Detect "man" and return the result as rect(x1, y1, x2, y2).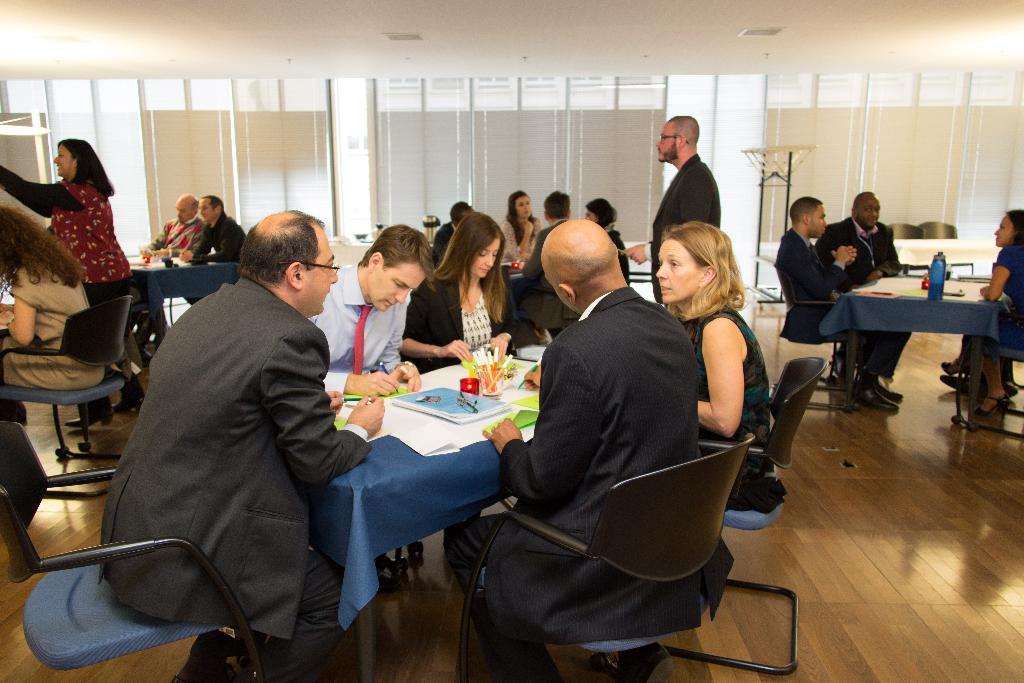
rect(464, 213, 747, 682).
